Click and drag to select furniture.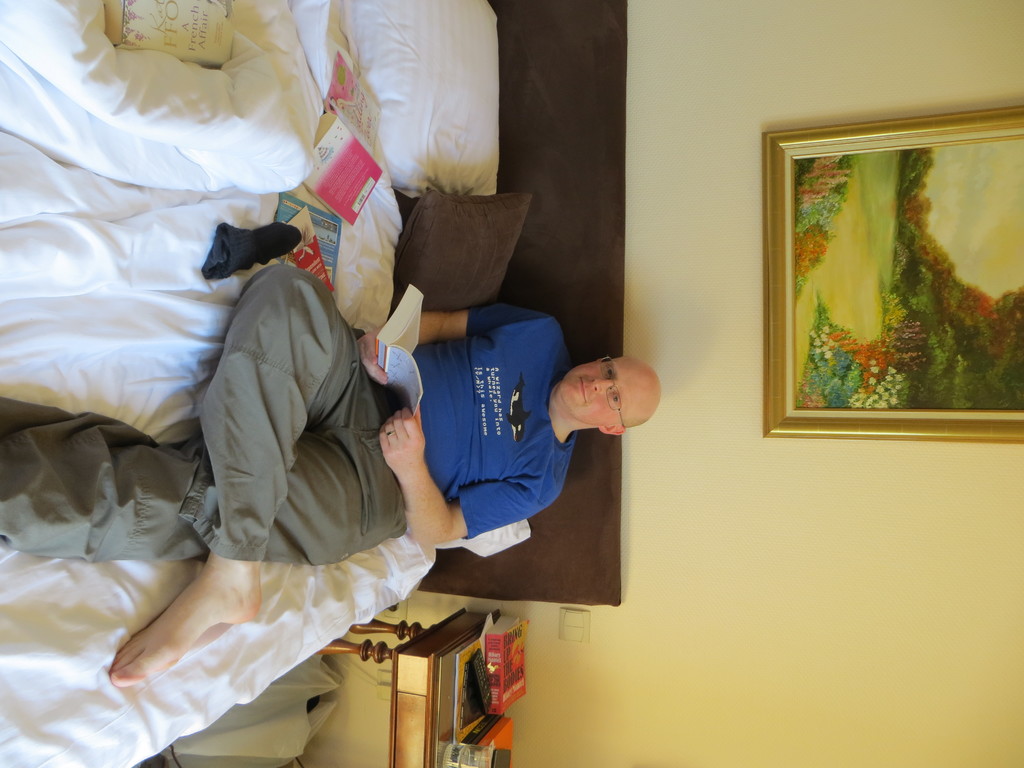
Selection: x1=316, y1=609, x2=497, y2=767.
